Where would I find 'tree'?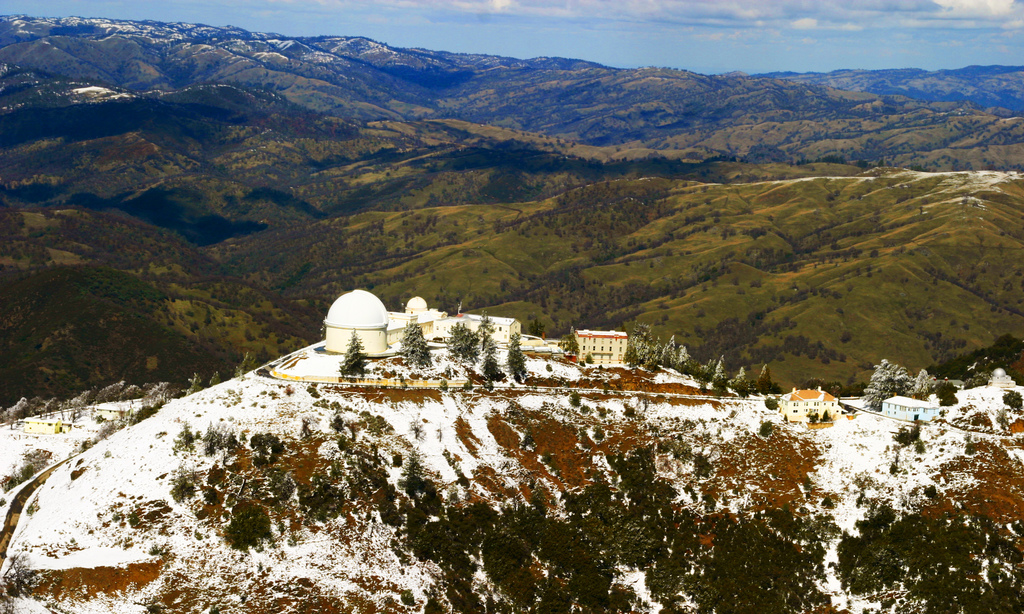
At left=400, top=319, right=436, bottom=367.
